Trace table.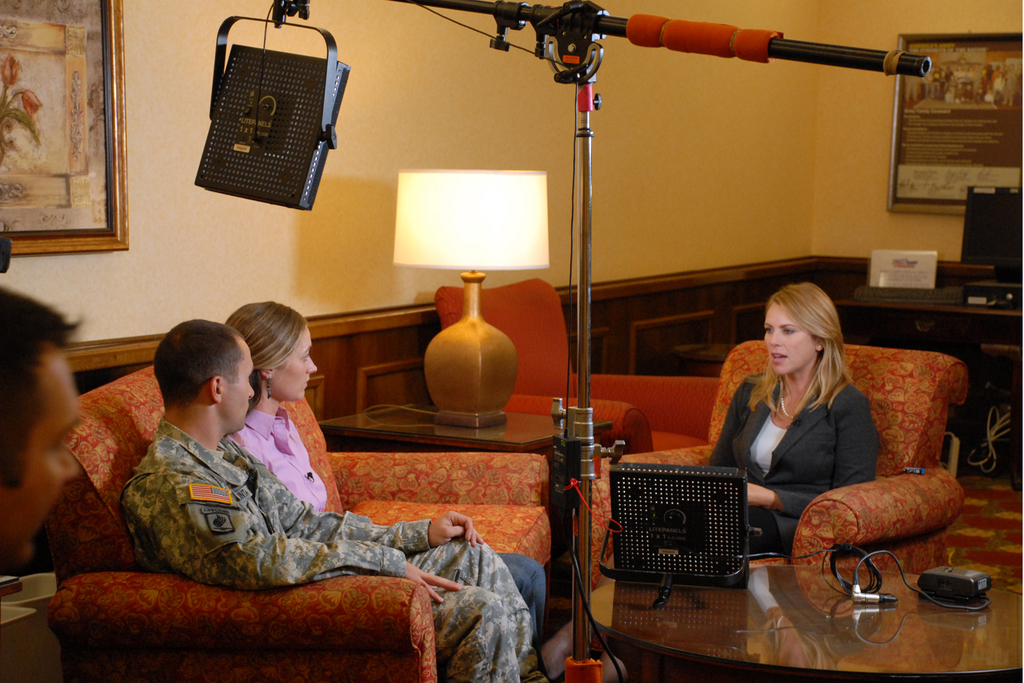
Traced to bbox=(583, 565, 1023, 682).
